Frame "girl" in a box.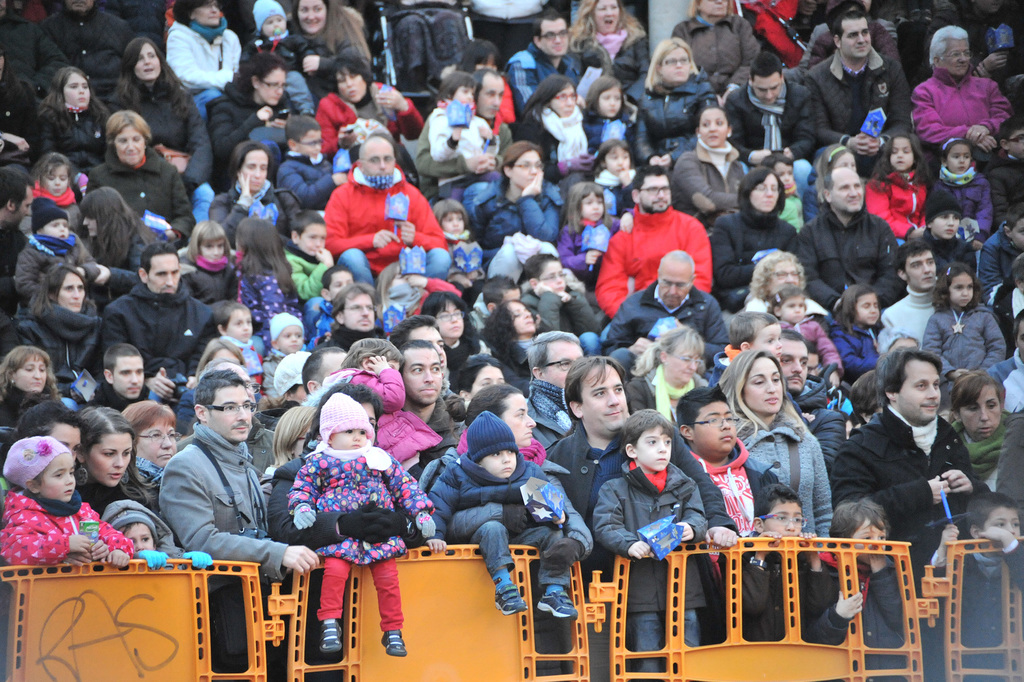
bbox=(810, 134, 853, 217).
